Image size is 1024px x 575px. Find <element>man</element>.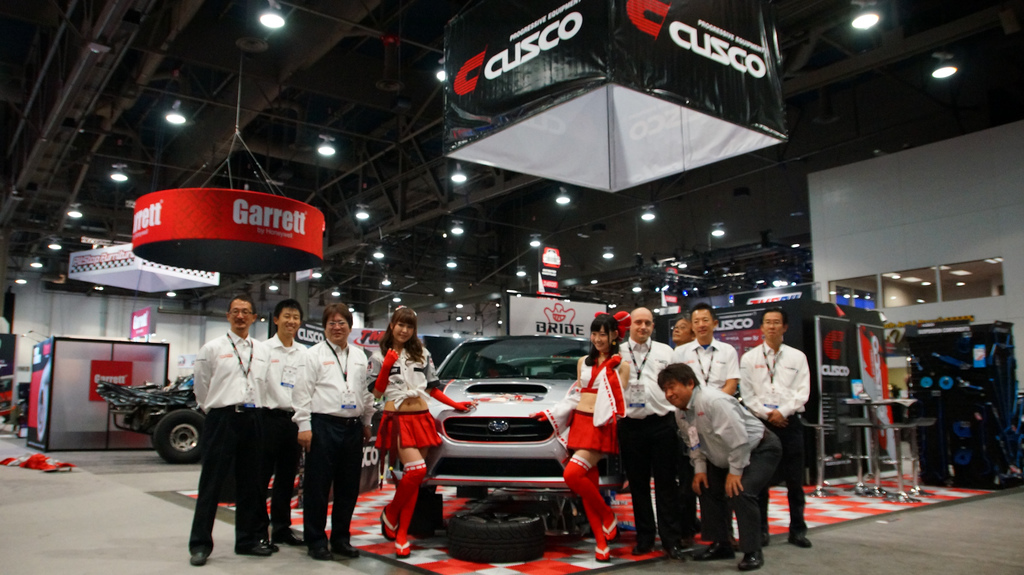
locate(257, 301, 305, 553).
